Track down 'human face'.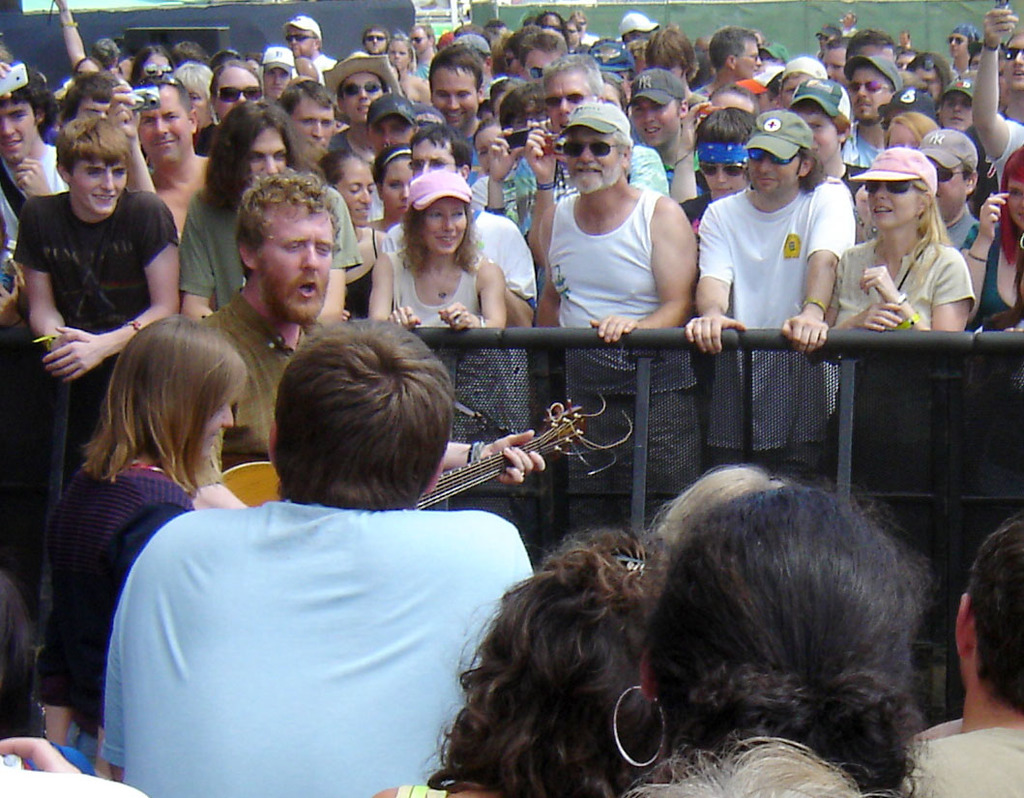
Tracked to [left=109, top=55, right=132, bottom=80].
